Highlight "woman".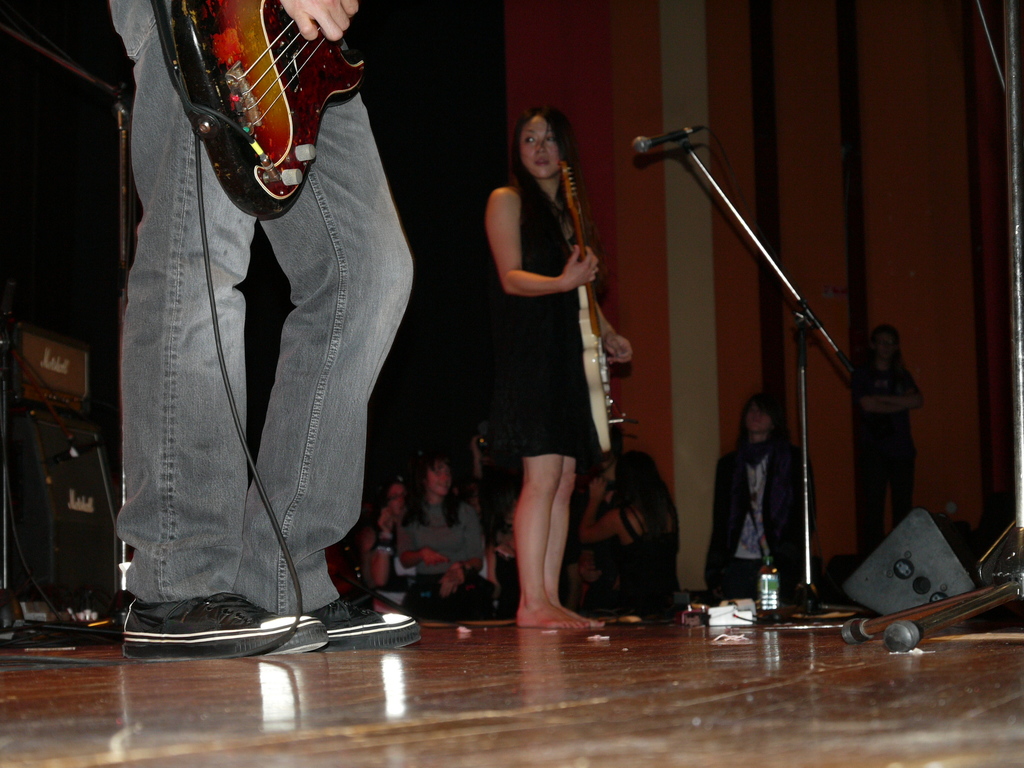
Highlighted region: {"x1": 476, "y1": 107, "x2": 633, "y2": 639}.
